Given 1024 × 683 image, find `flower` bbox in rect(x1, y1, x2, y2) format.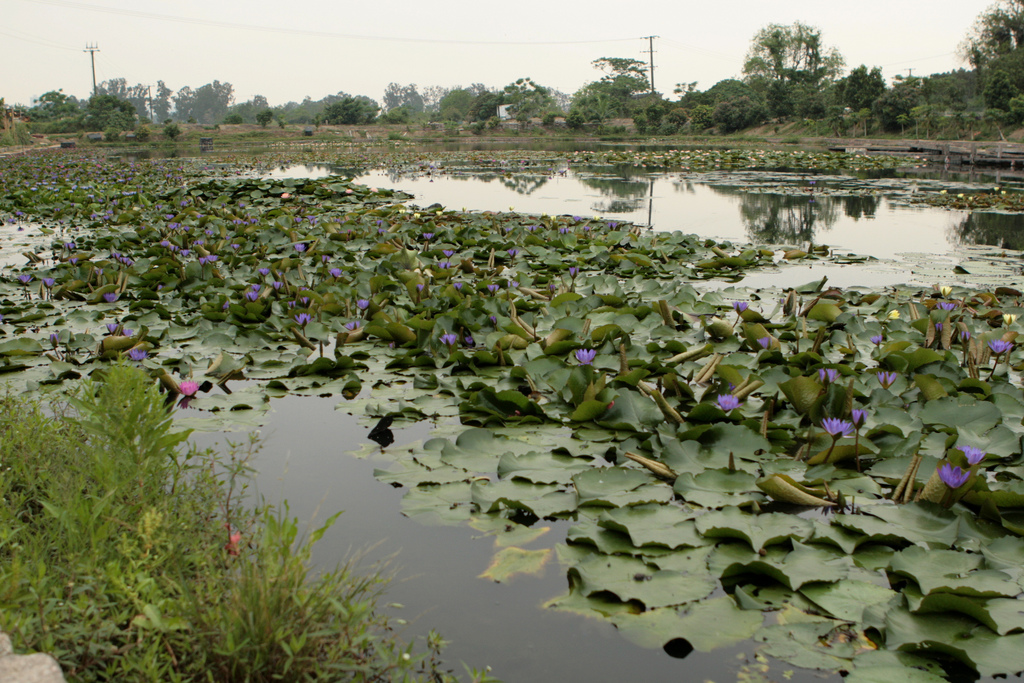
rect(68, 259, 77, 266).
